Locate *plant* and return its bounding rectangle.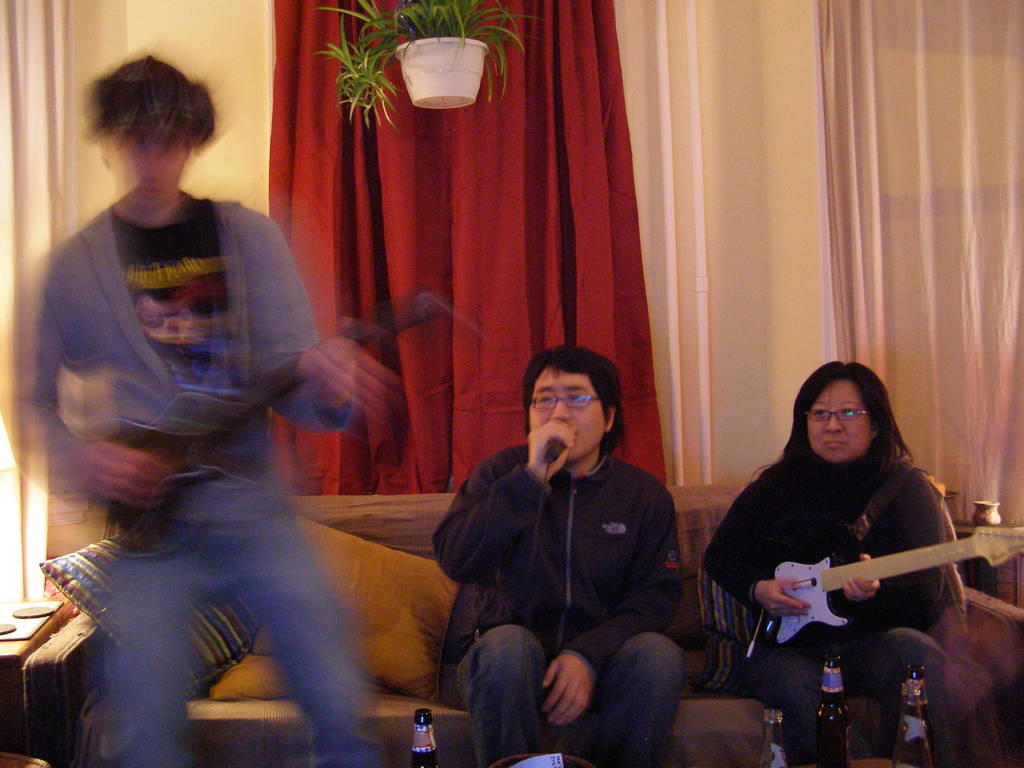
(306, 0, 549, 137).
